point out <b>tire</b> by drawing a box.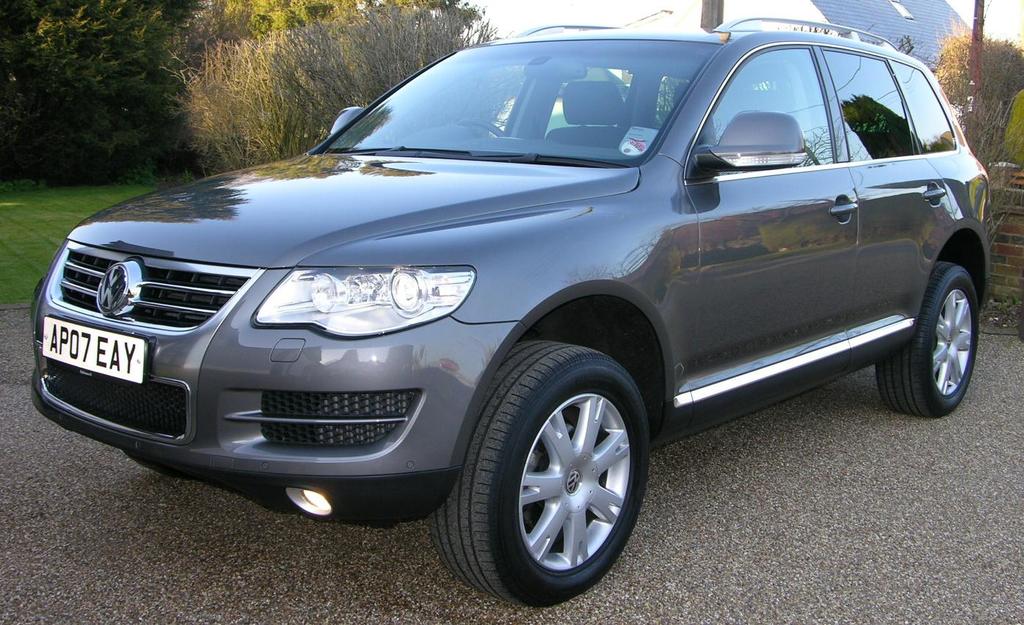
449, 342, 661, 599.
